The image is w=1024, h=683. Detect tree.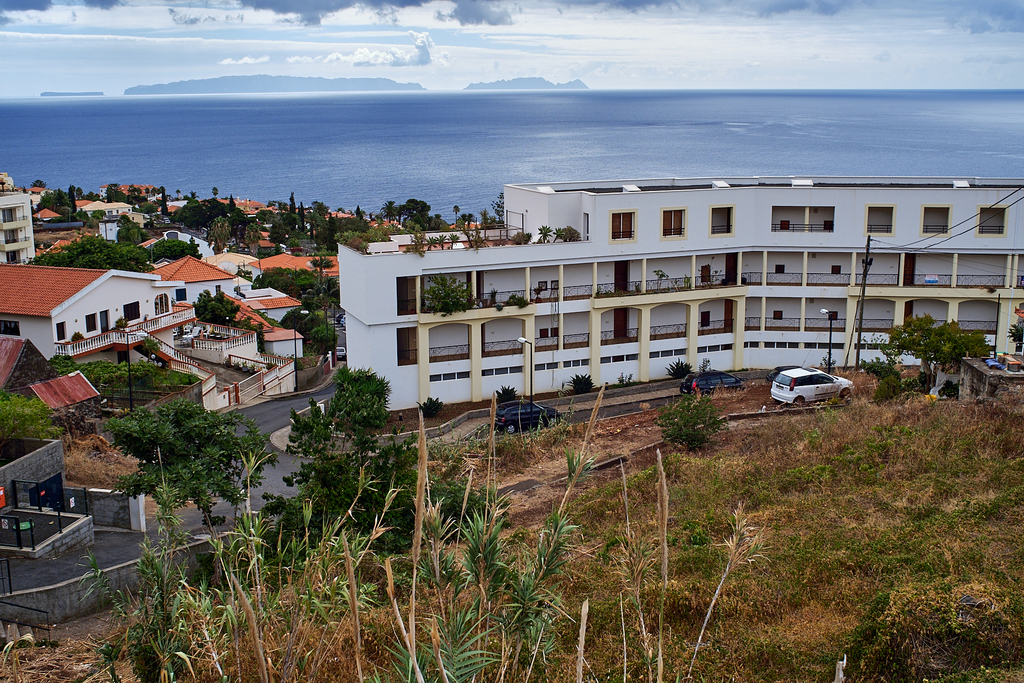
Detection: region(286, 308, 339, 356).
